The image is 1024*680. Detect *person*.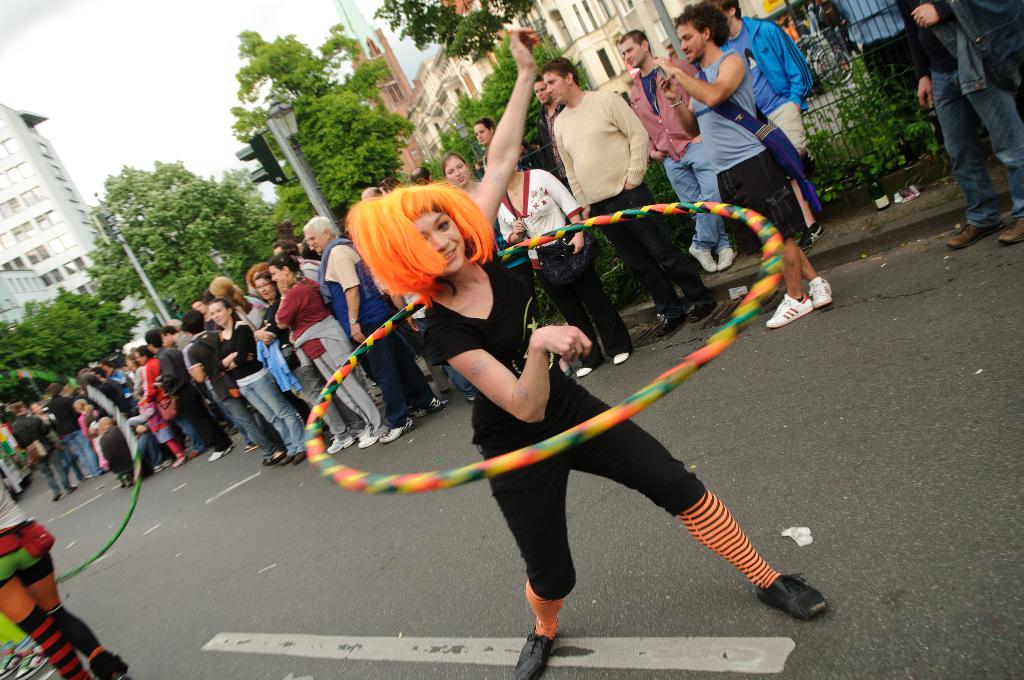
Detection: pyautogui.locateOnScreen(207, 276, 278, 371).
